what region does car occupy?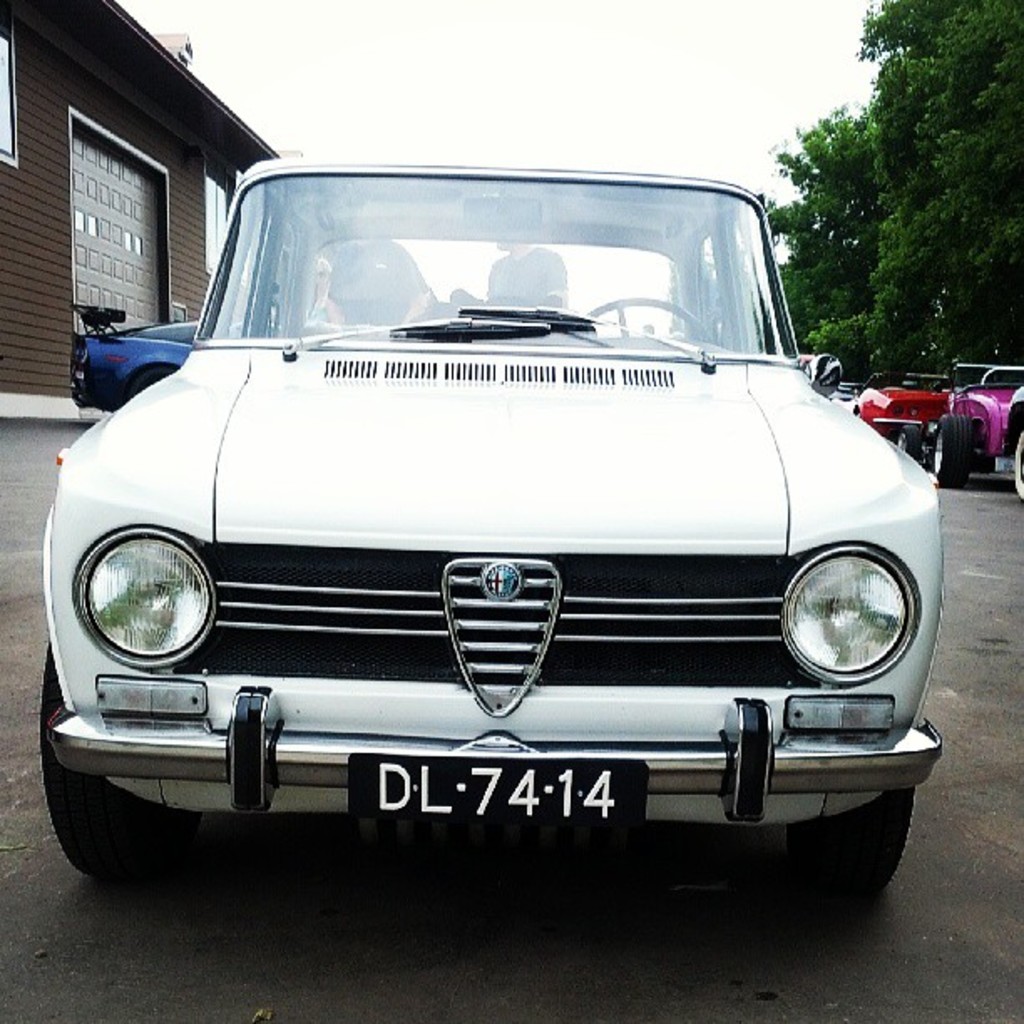
[900,368,1022,484].
